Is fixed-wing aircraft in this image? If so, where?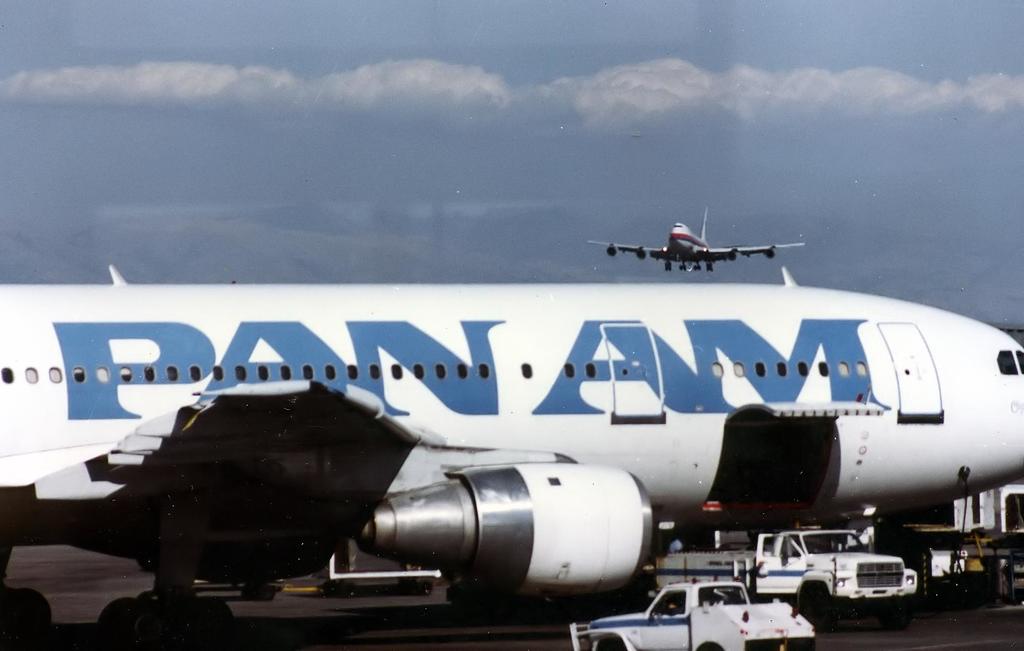
Yes, at {"x1": 590, "y1": 202, "x2": 806, "y2": 274}.
